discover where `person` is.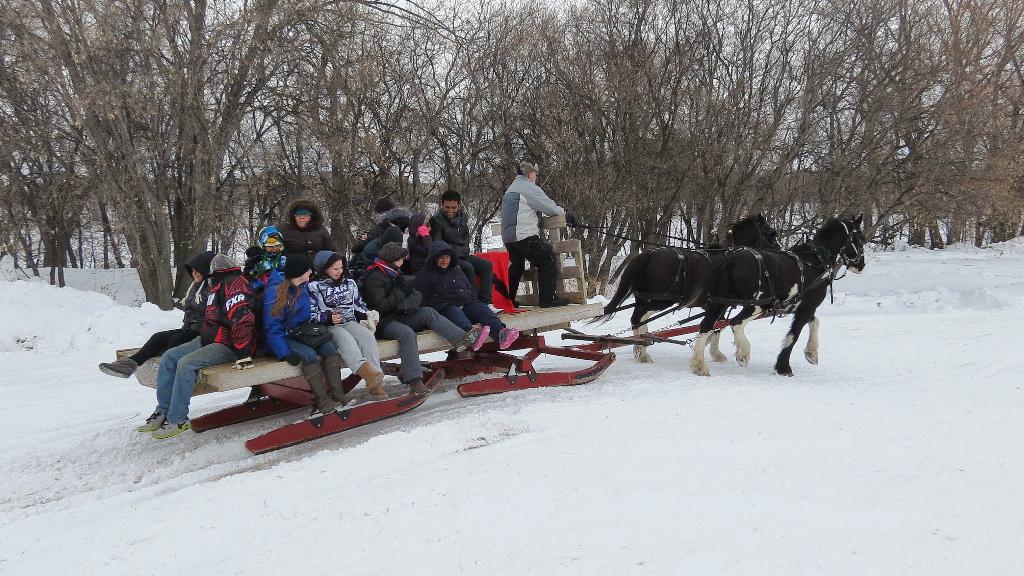
Discovered at Rect(96, 247, 218, 380).
